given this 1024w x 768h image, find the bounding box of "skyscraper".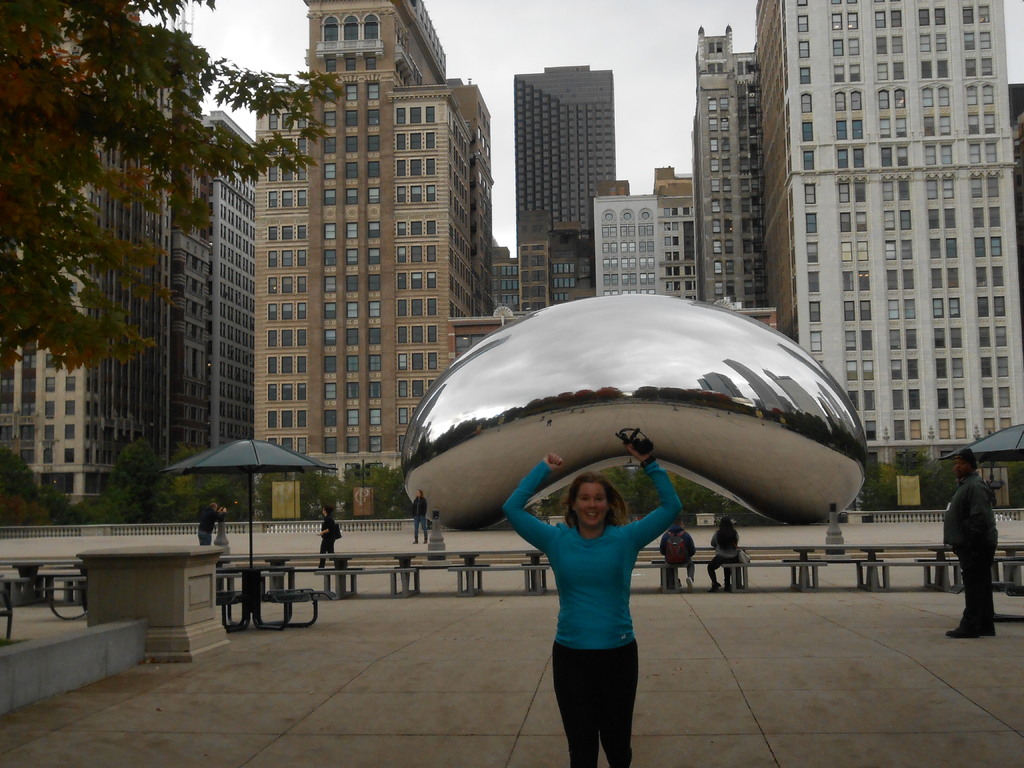
crop(587, 160, 697, 301).
